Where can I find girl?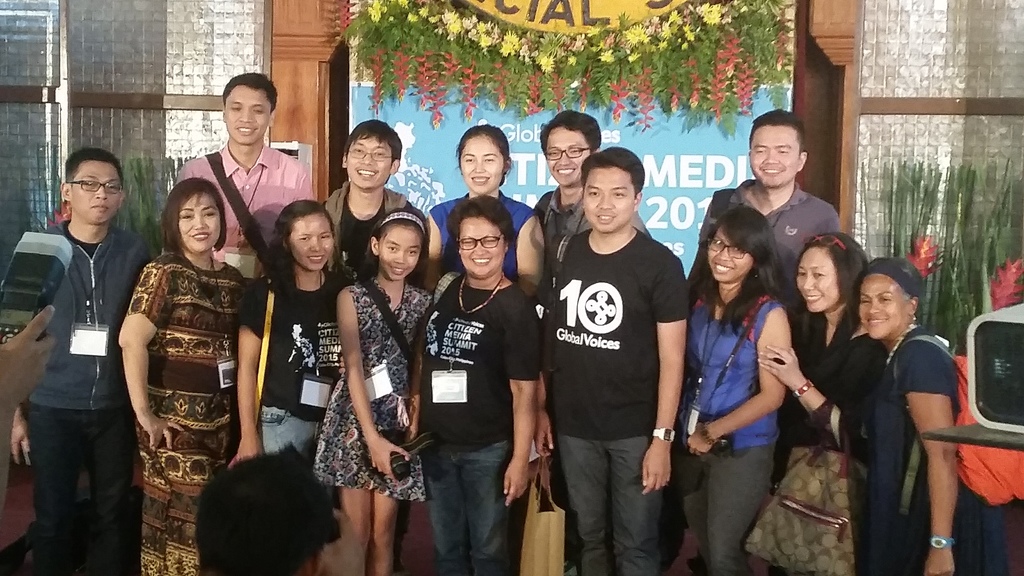
You can find it at x1=316 y1=206 x2=432 y2=575.
